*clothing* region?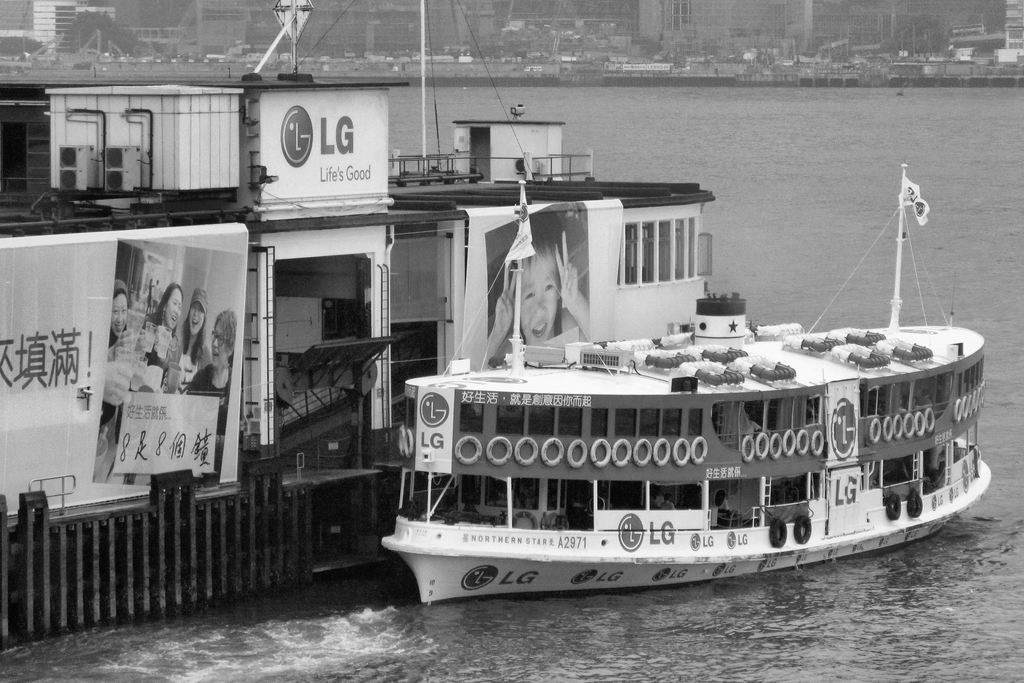
box(115, 327, 173, 445)
